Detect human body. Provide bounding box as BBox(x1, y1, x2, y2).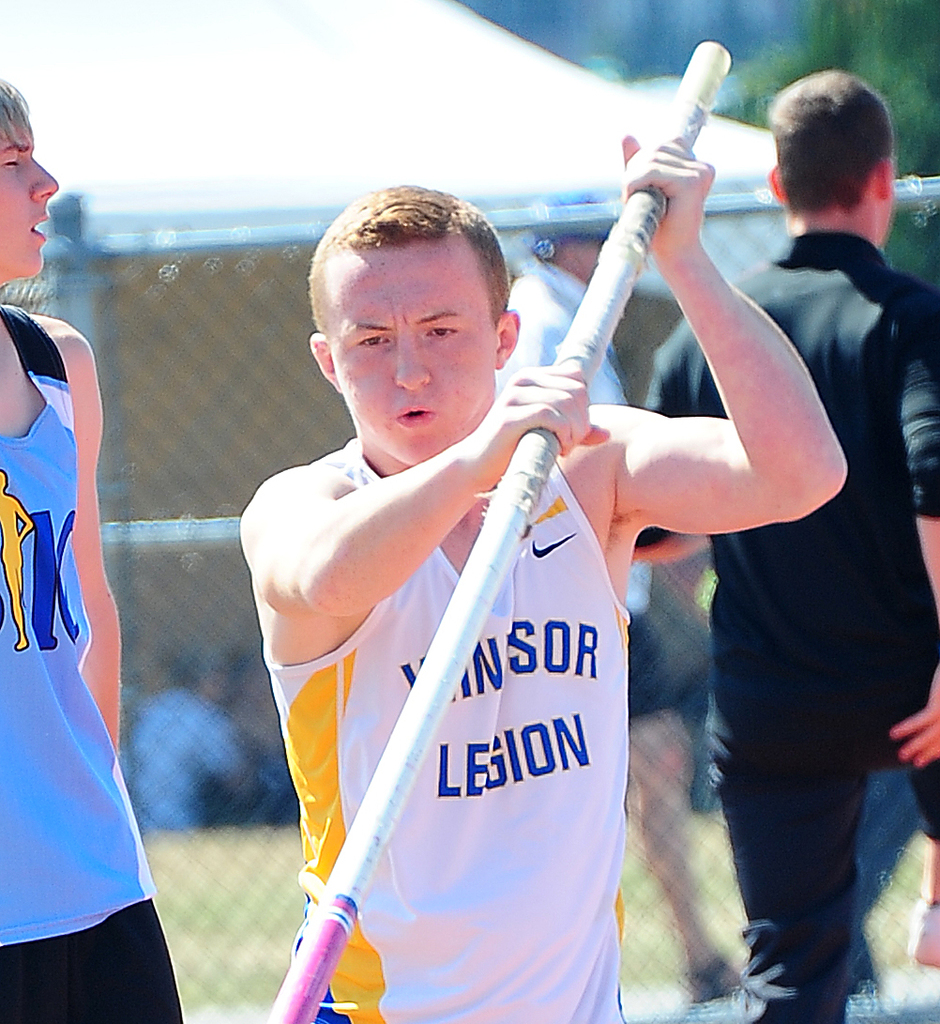
BBox(0, 75, 172, 1007).
